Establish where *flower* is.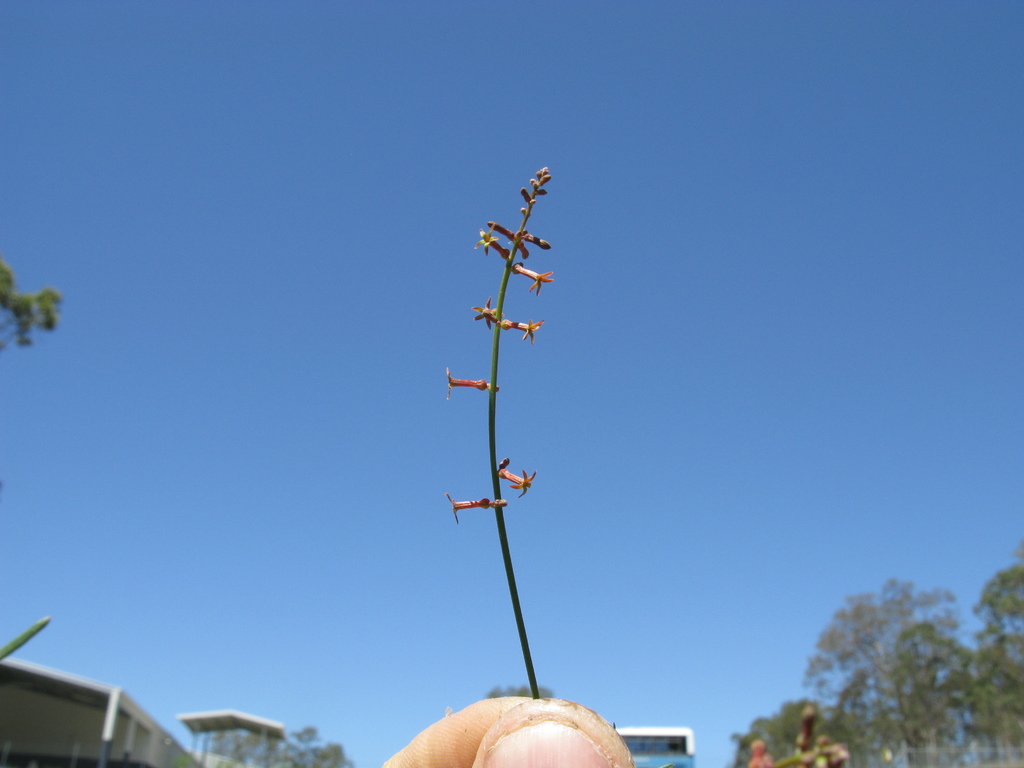
Established at box=[477, 228, 511, 261].
